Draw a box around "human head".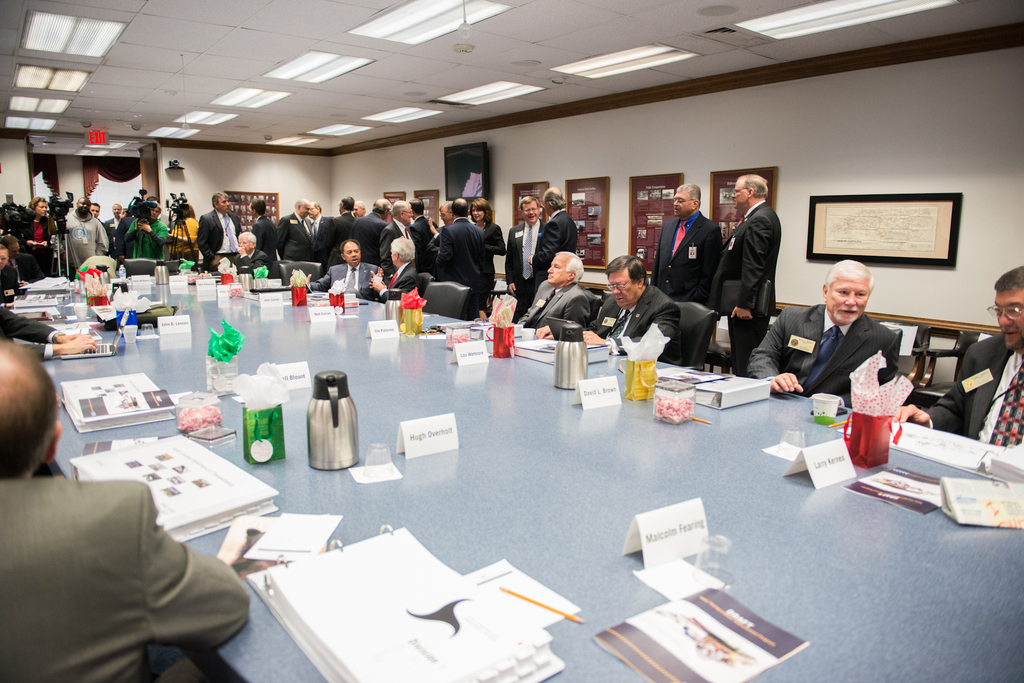
region(92, 201, 100, 218).
